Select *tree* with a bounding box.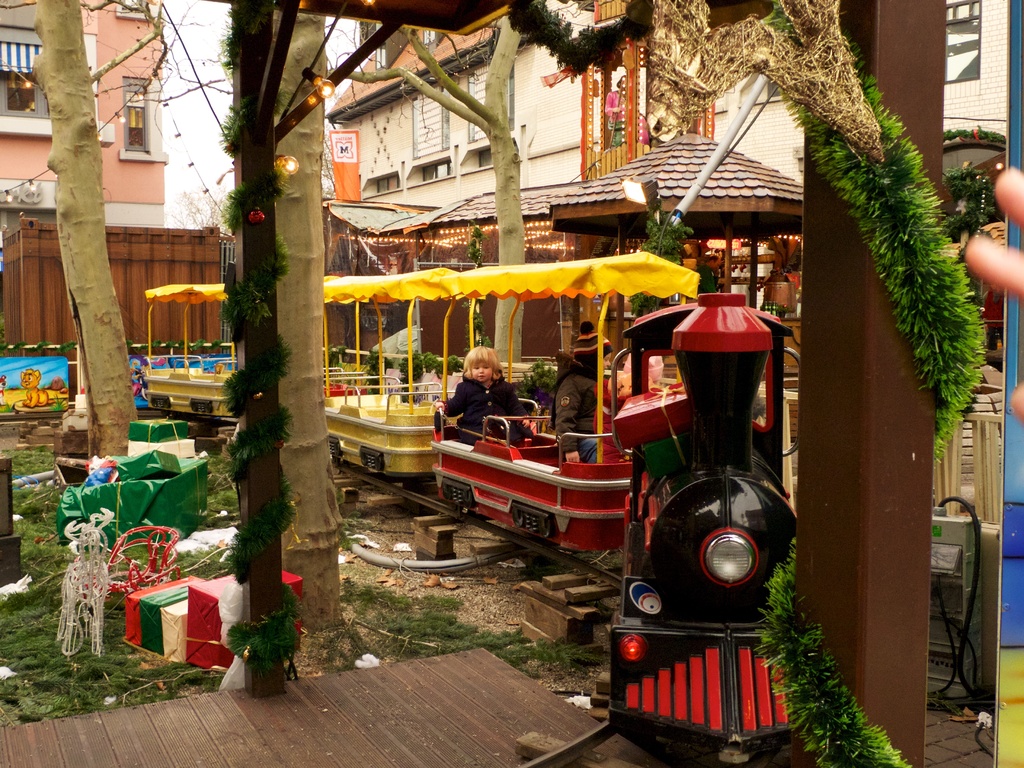
crop(323, 3, 526, 369).
